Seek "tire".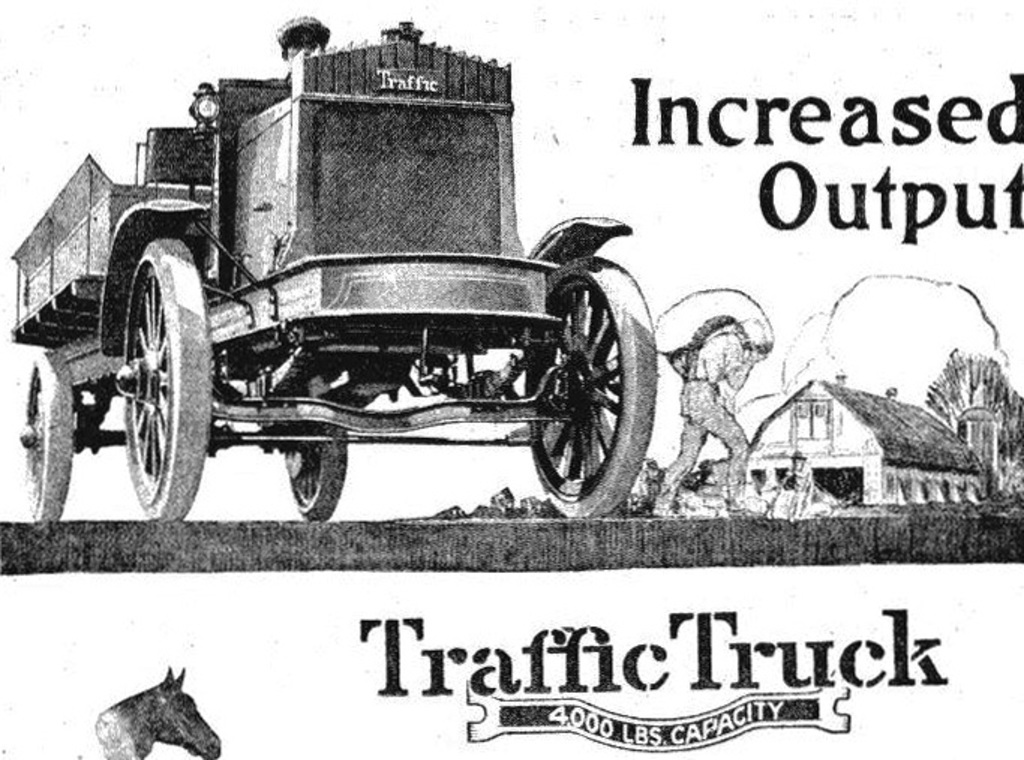
532/259/651/514.
